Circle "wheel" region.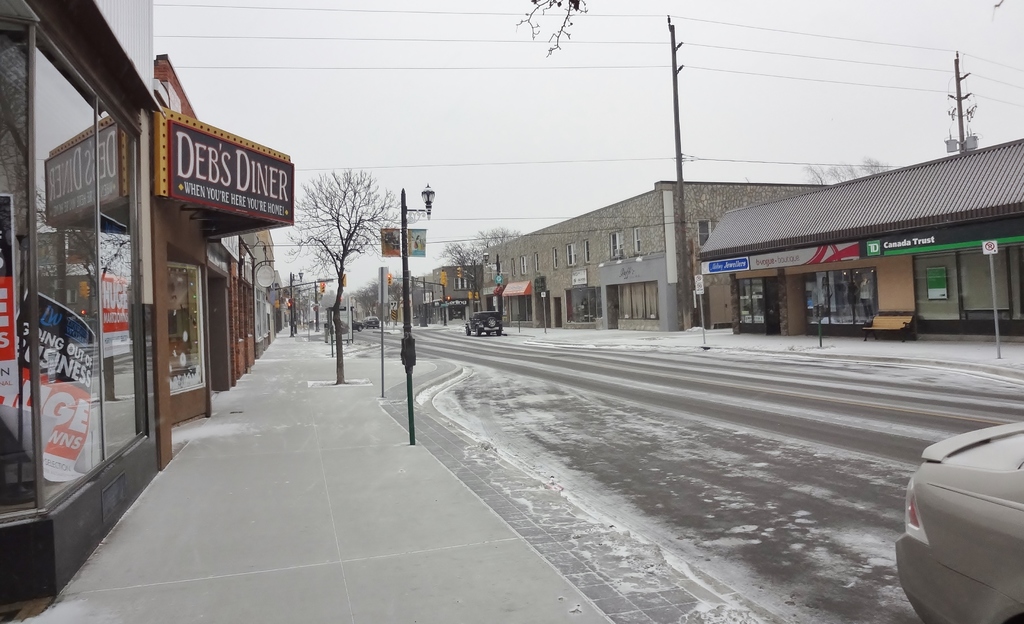
Region: (464,324,468,335).
